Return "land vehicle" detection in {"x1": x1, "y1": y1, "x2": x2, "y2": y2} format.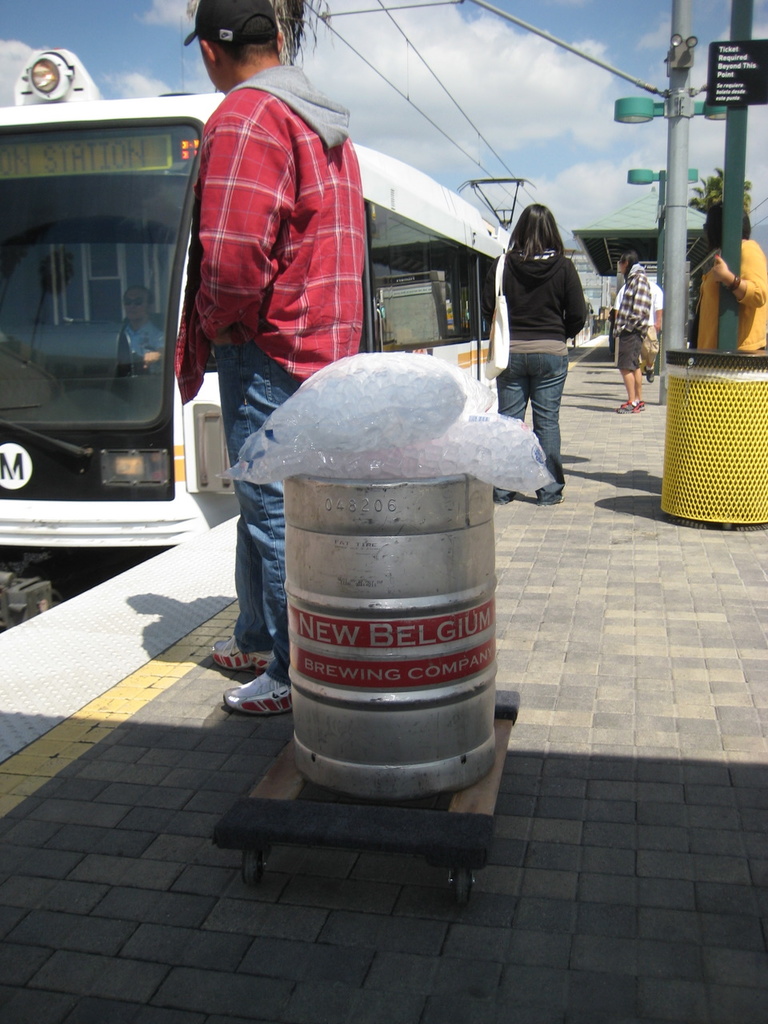
{"x1": 0, "y1": 58, "x2": 534, "y2": 547}.
